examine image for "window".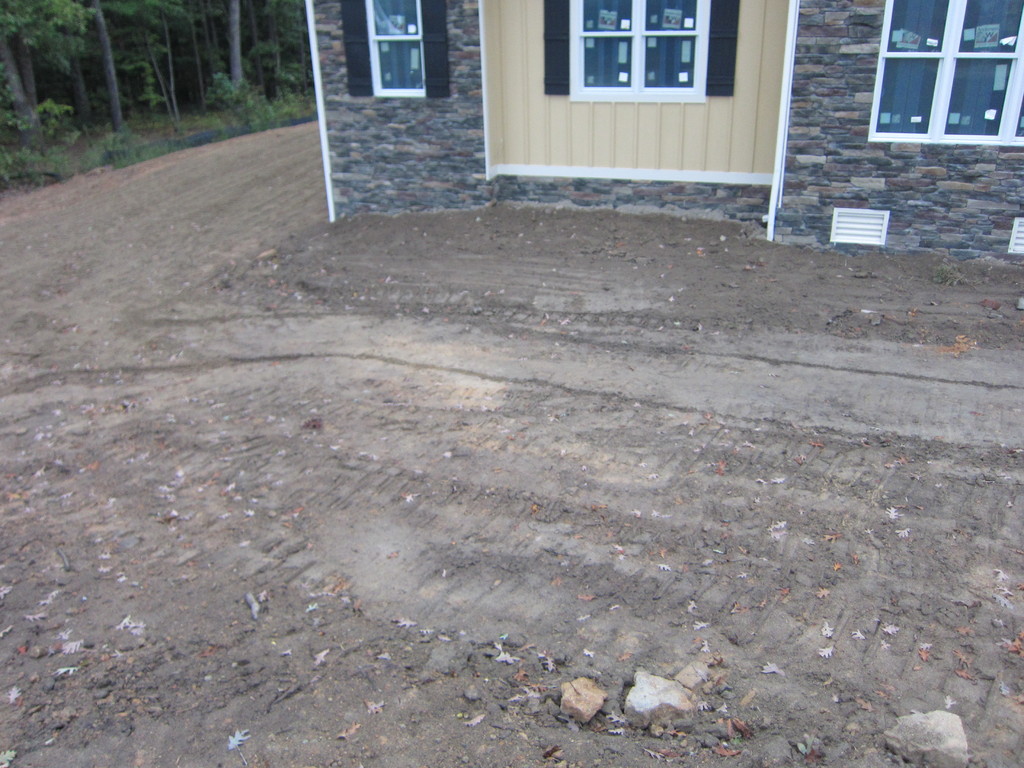
Examination result: left=866, top=0, right=1023, bottom=142.
